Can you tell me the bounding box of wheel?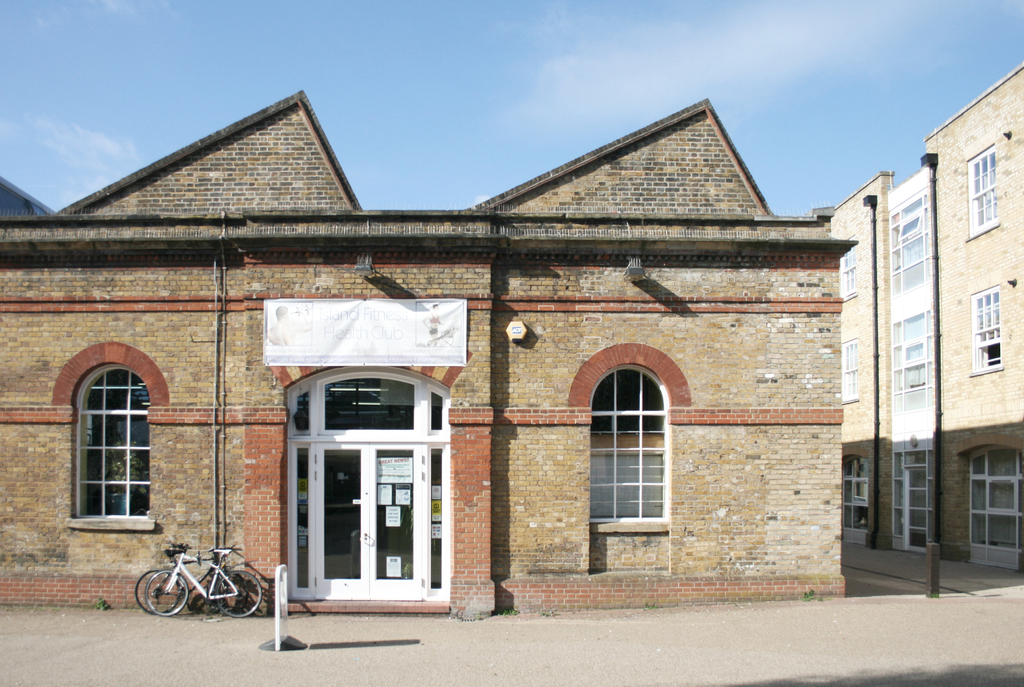
crop(220, 575, 250, 612).
